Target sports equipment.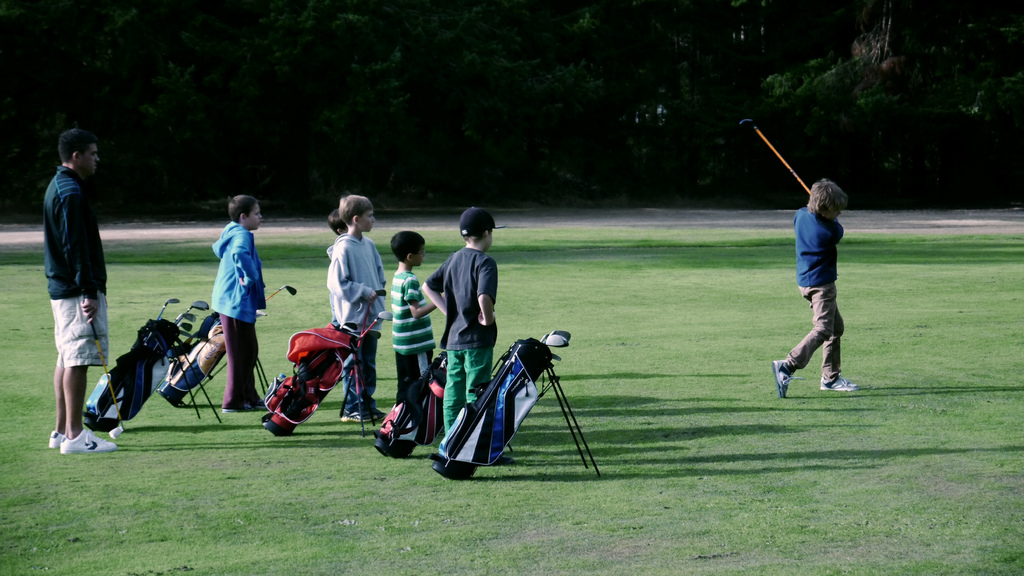
Target region: (x1=541, y1=327, x2=572, y2=348).
